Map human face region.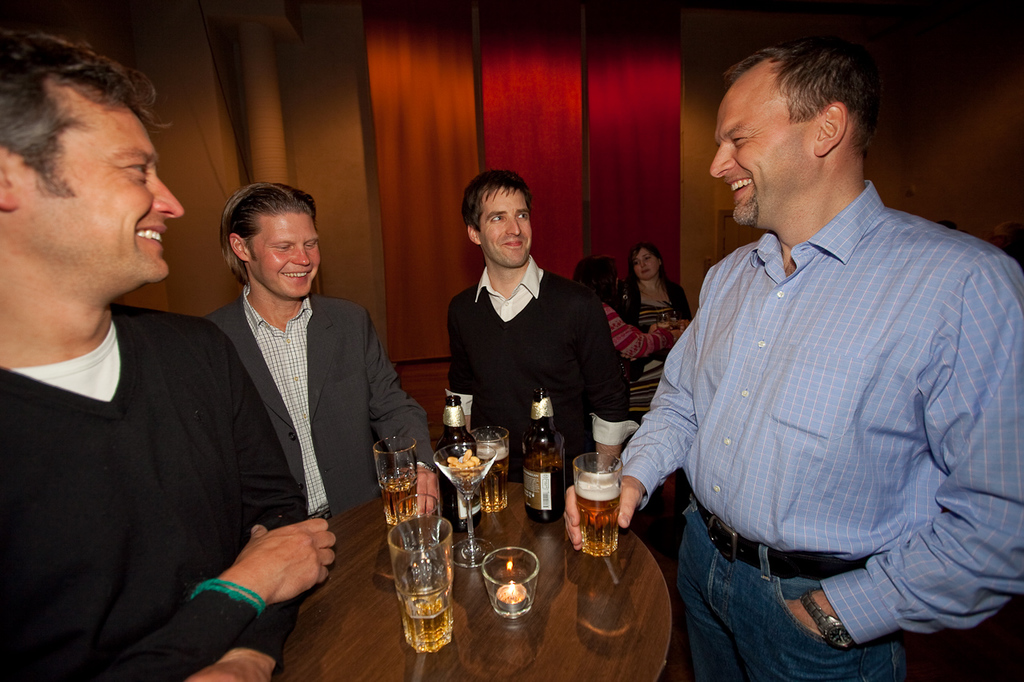
Mapped to (246,215,318,304).
